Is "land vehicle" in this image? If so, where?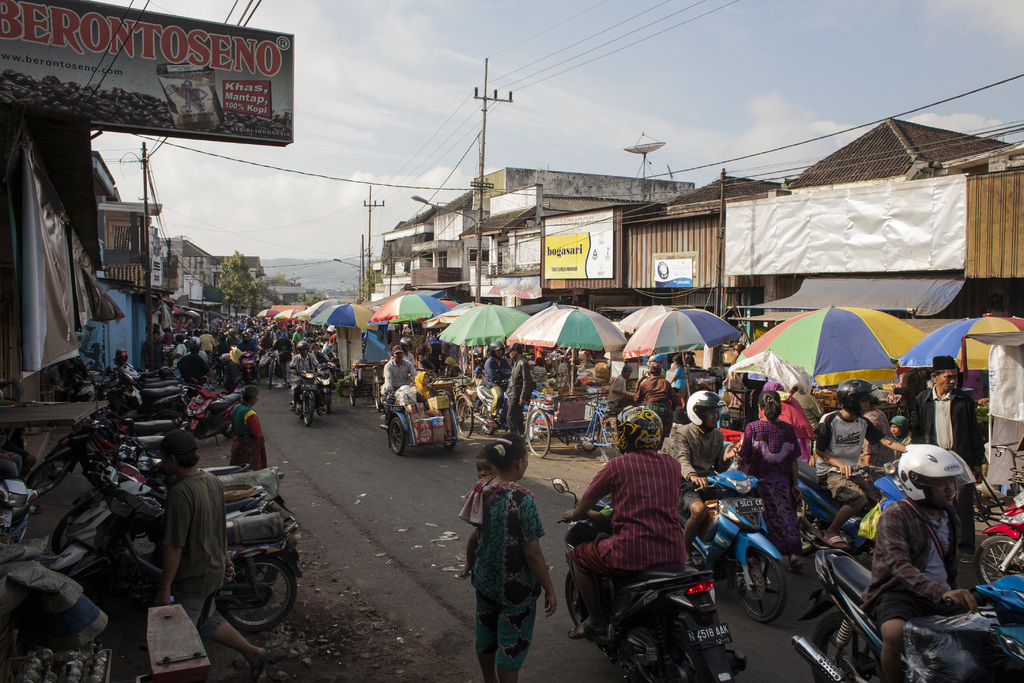
Yes, at box(980, 494, 1023, 586).
